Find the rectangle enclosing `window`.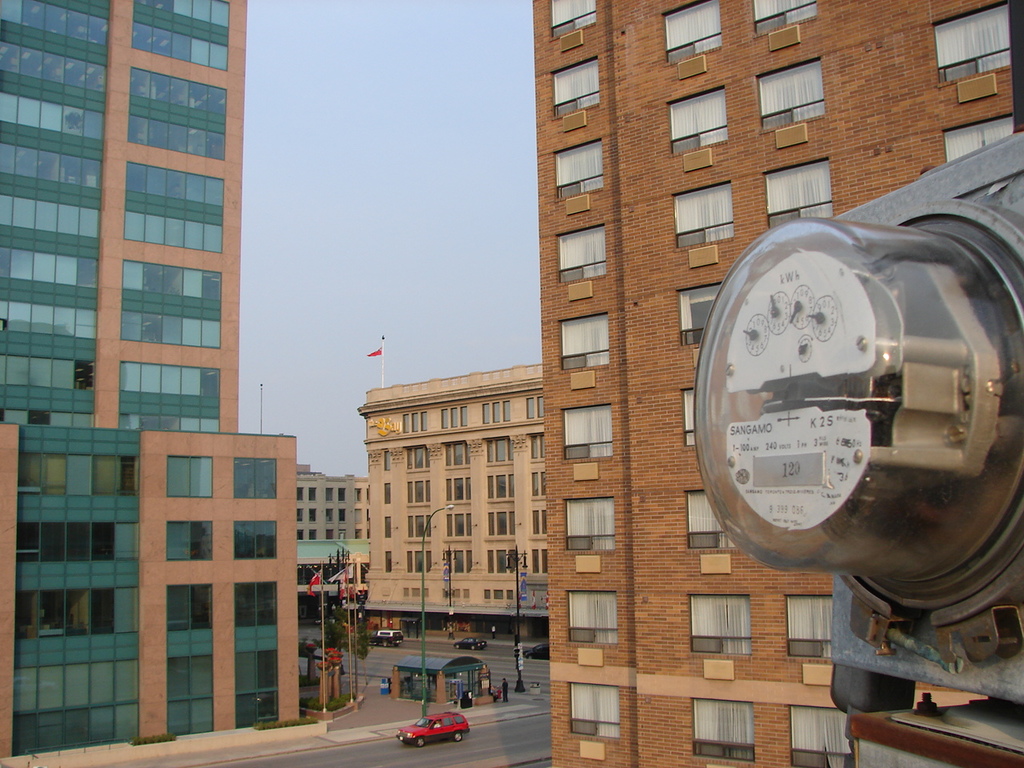
(left=559, top=222, right=603, bottom=284).
